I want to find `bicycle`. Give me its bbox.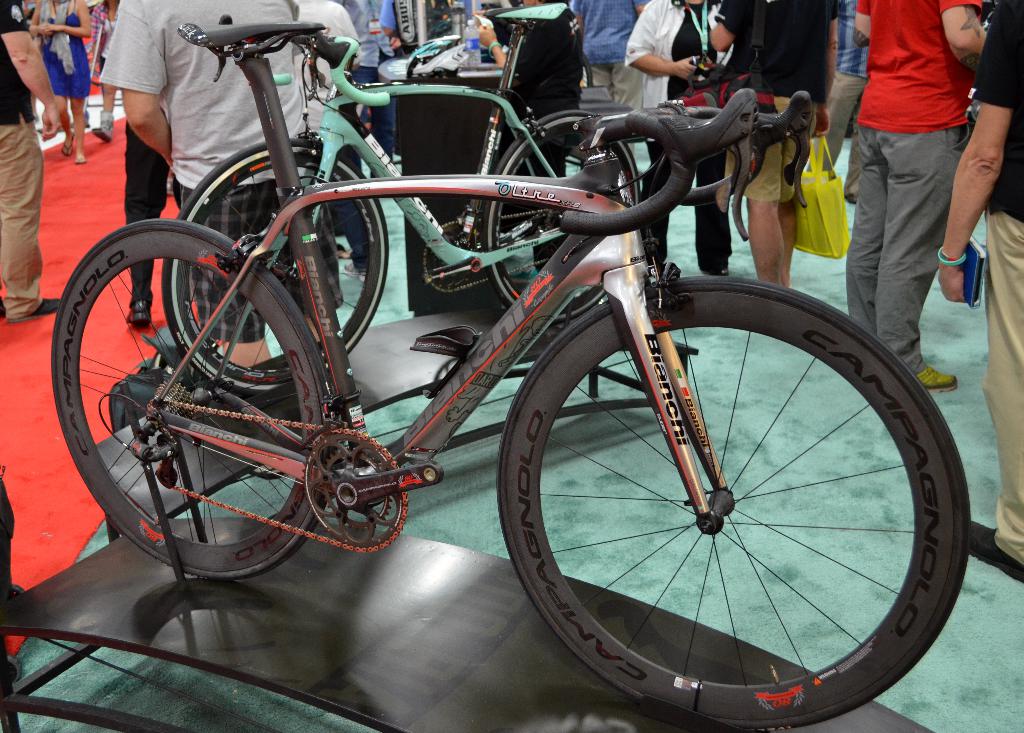
Rect(55, 11, 989, 704).
